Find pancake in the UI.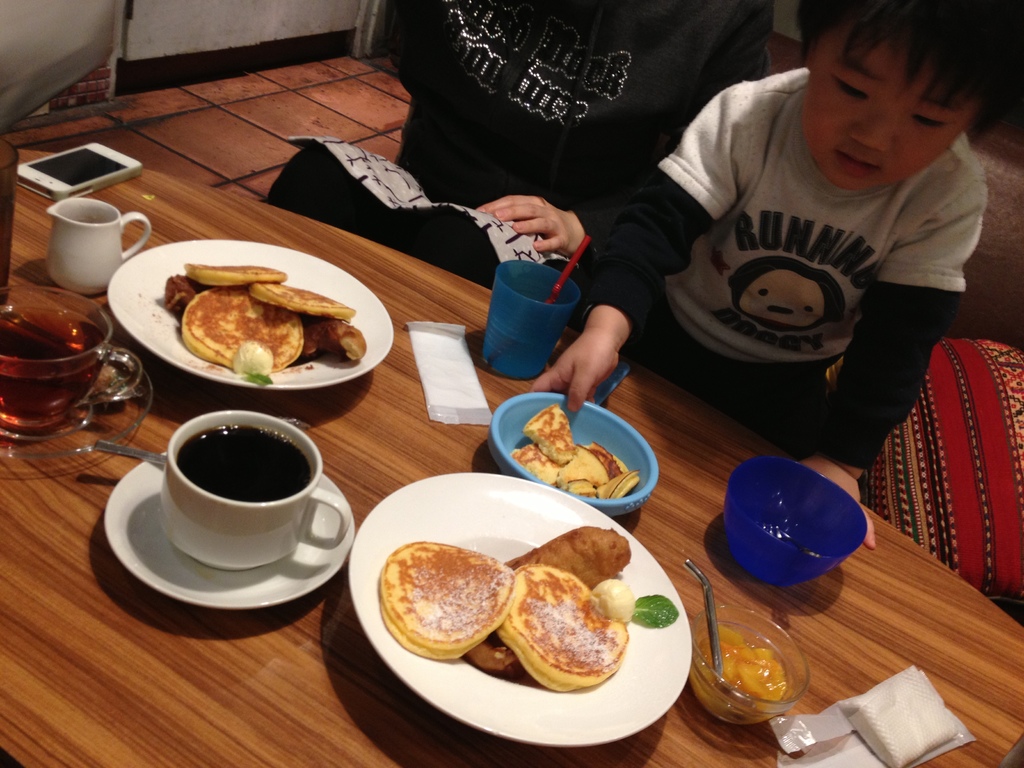
UI element at 258/285/358/322.
